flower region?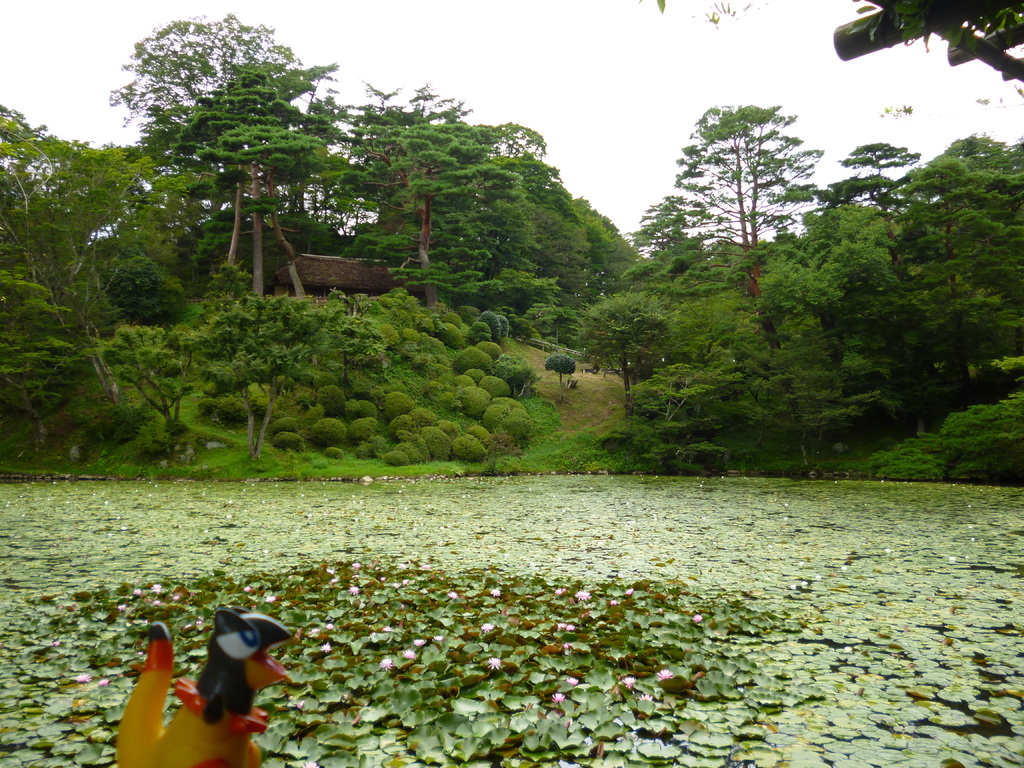
box=[490, 588, 497, 593]
